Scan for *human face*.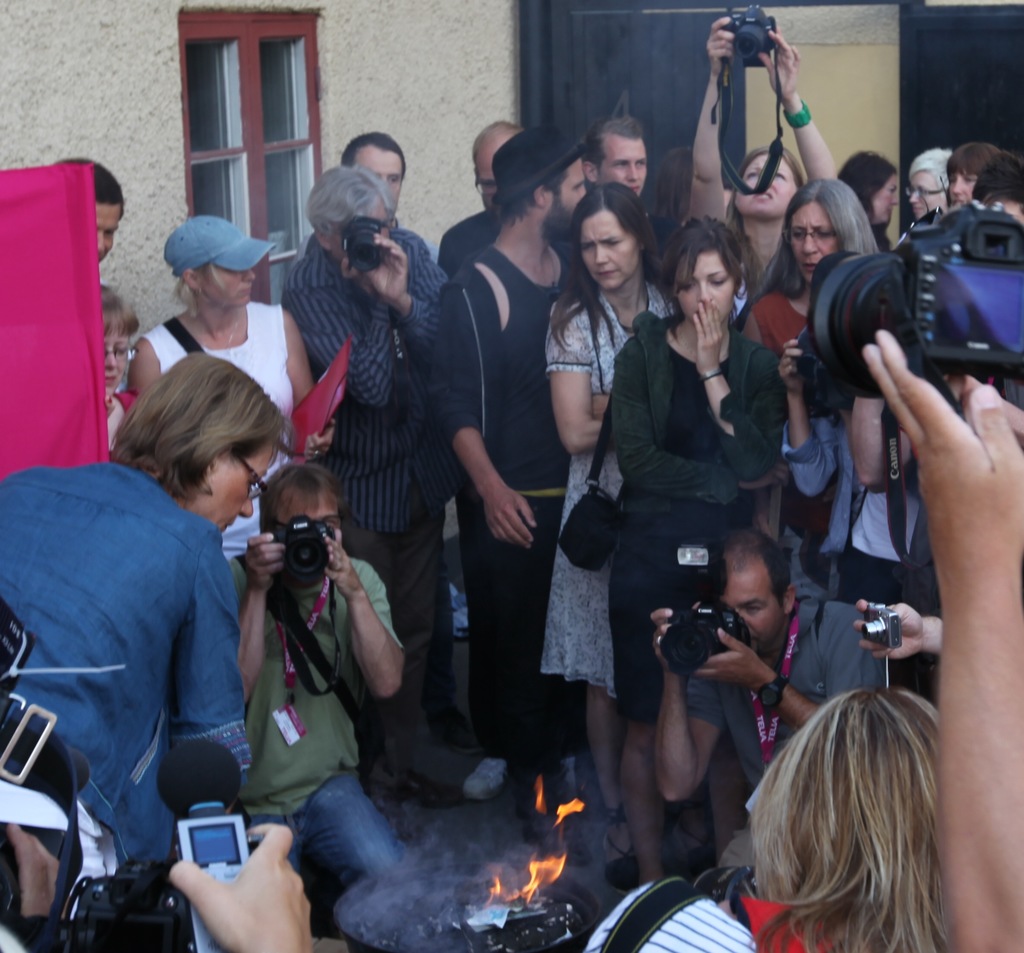
Scan result: left=479, top=133, right=518, bottom=212.
